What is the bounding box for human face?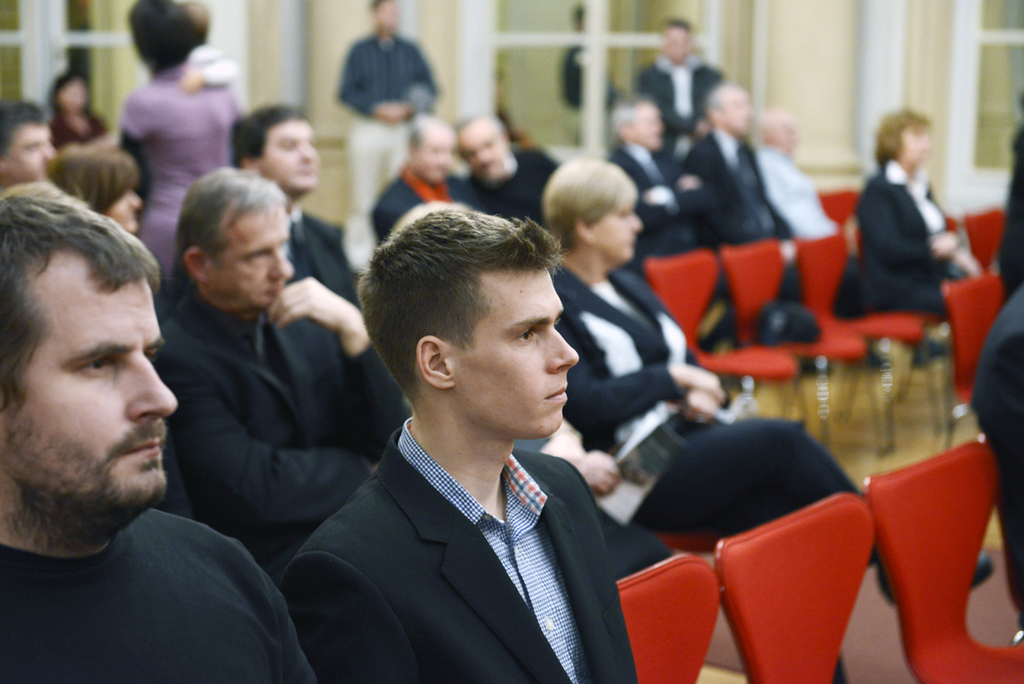
crop(458, 264, 579, 436).
